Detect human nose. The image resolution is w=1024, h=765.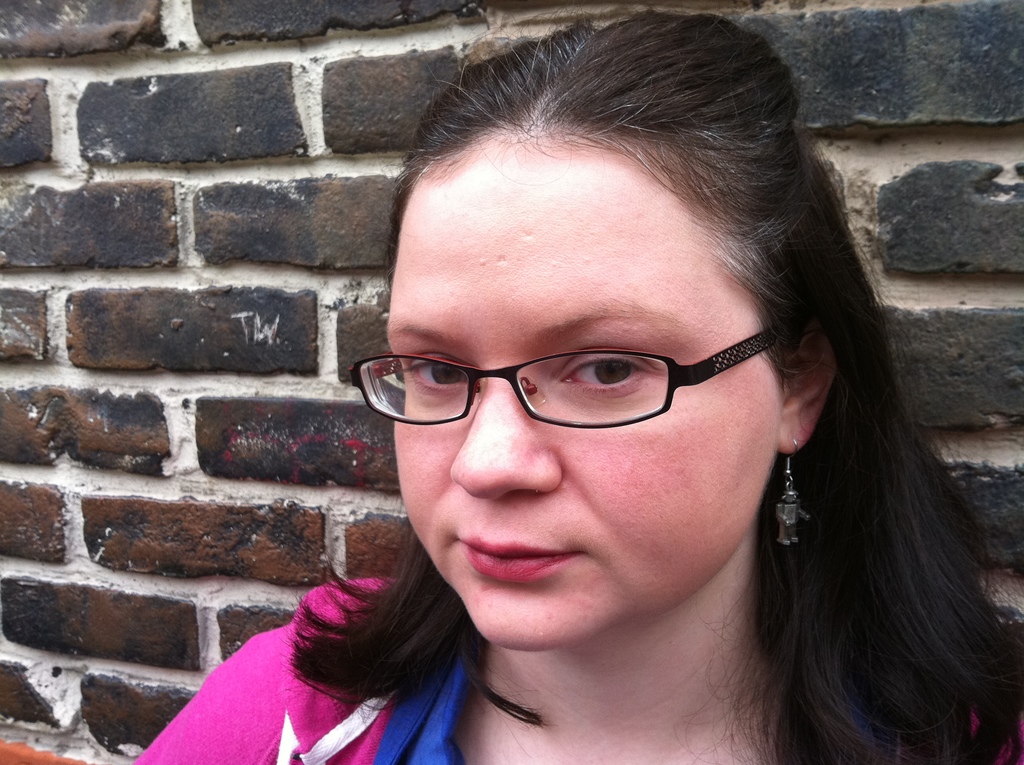
detection(450, 368, 568, 504).
